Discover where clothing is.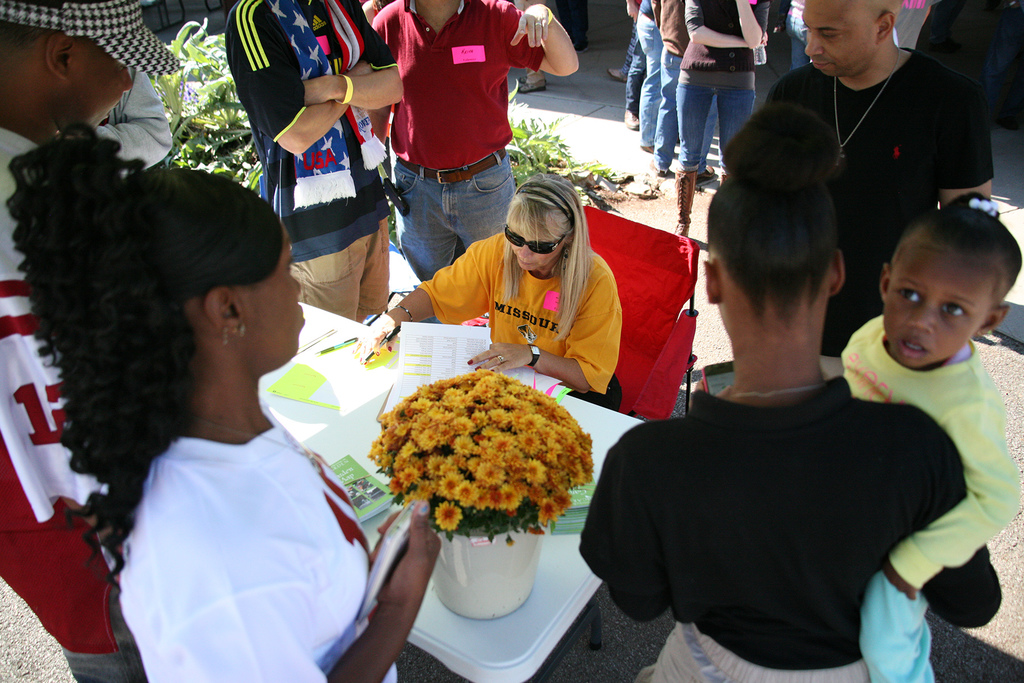
Discovered at (left=118, top=446, right=407, bottom=682).
